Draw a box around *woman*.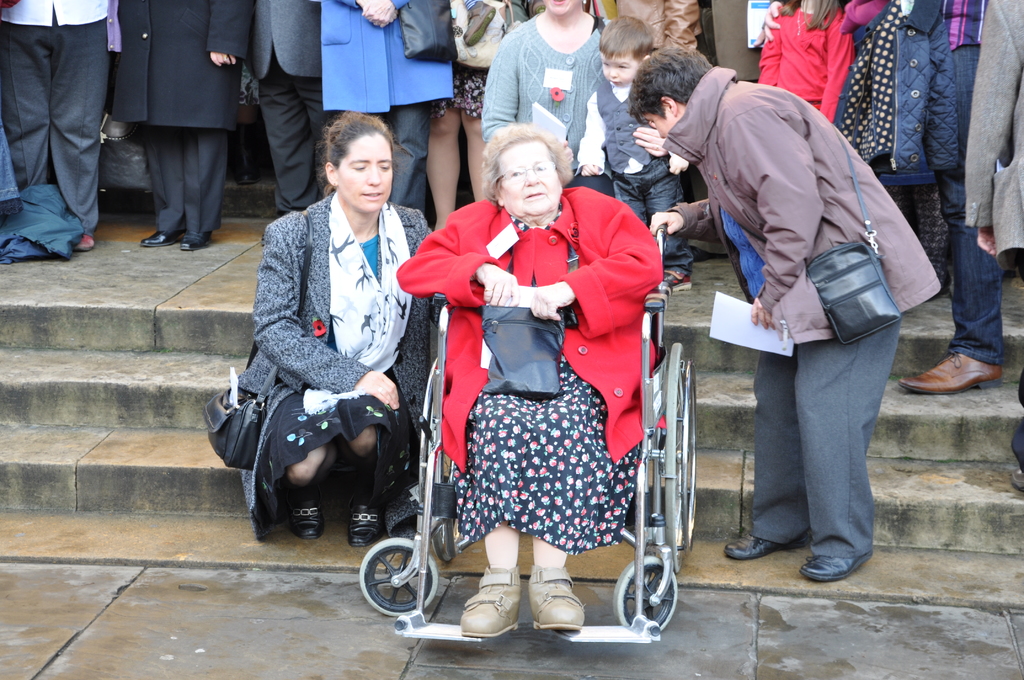
[left=483, top=0, right=618, bottom=198].
